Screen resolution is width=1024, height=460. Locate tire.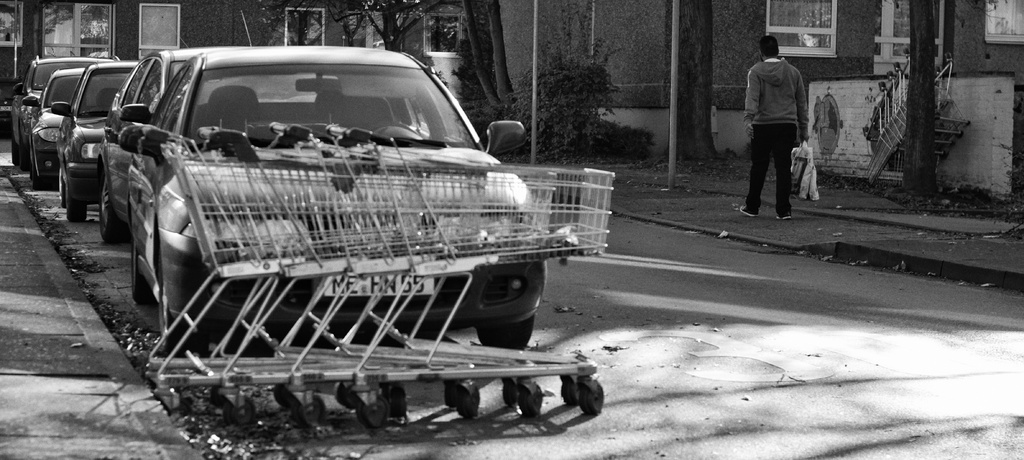
locate(29, 139, 41, 188).
